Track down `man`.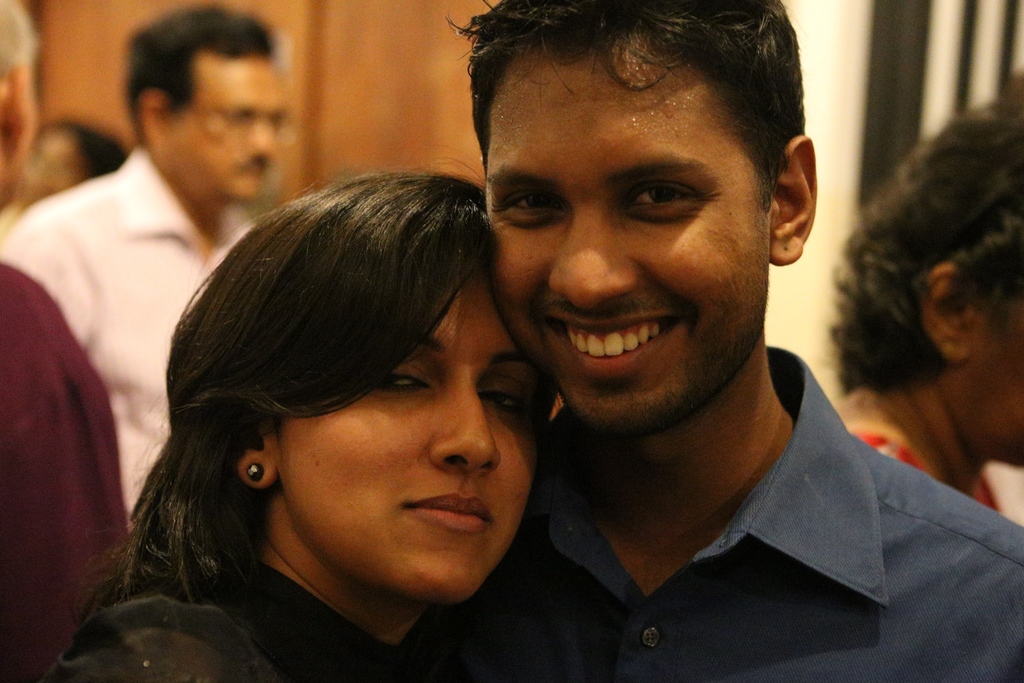
Tracked to region(367, 12, 1000, 676).
